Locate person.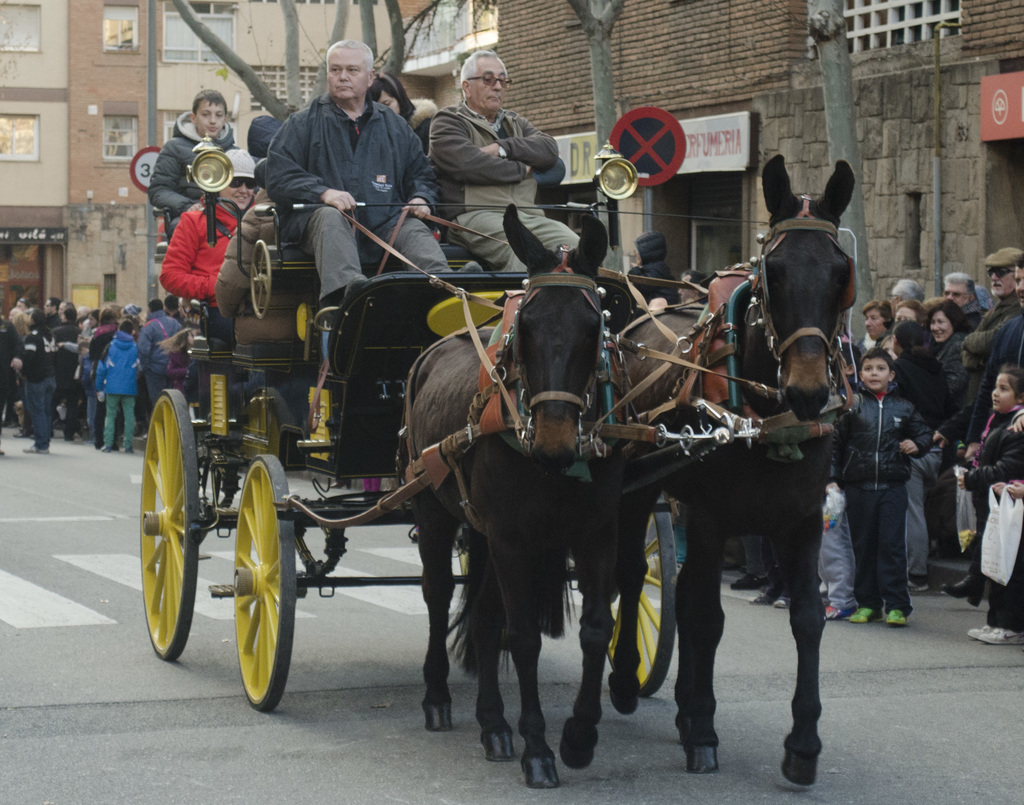
Bounding box: bbox=(141, 95, 240, 307).
